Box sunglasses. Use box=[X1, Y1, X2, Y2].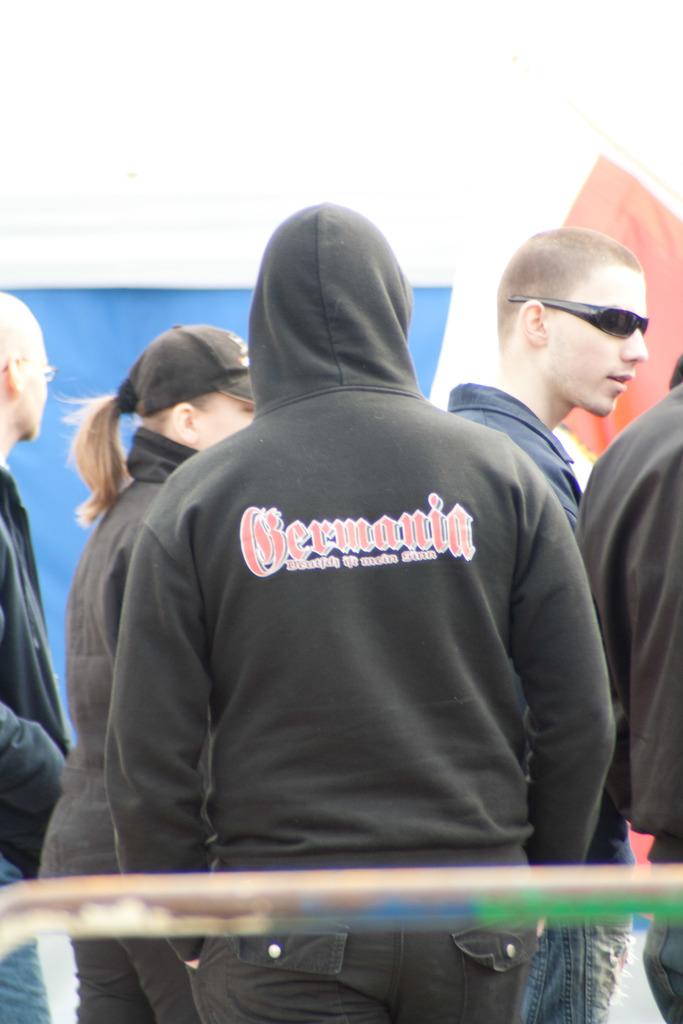
box=[505, 298, 649, 340].
